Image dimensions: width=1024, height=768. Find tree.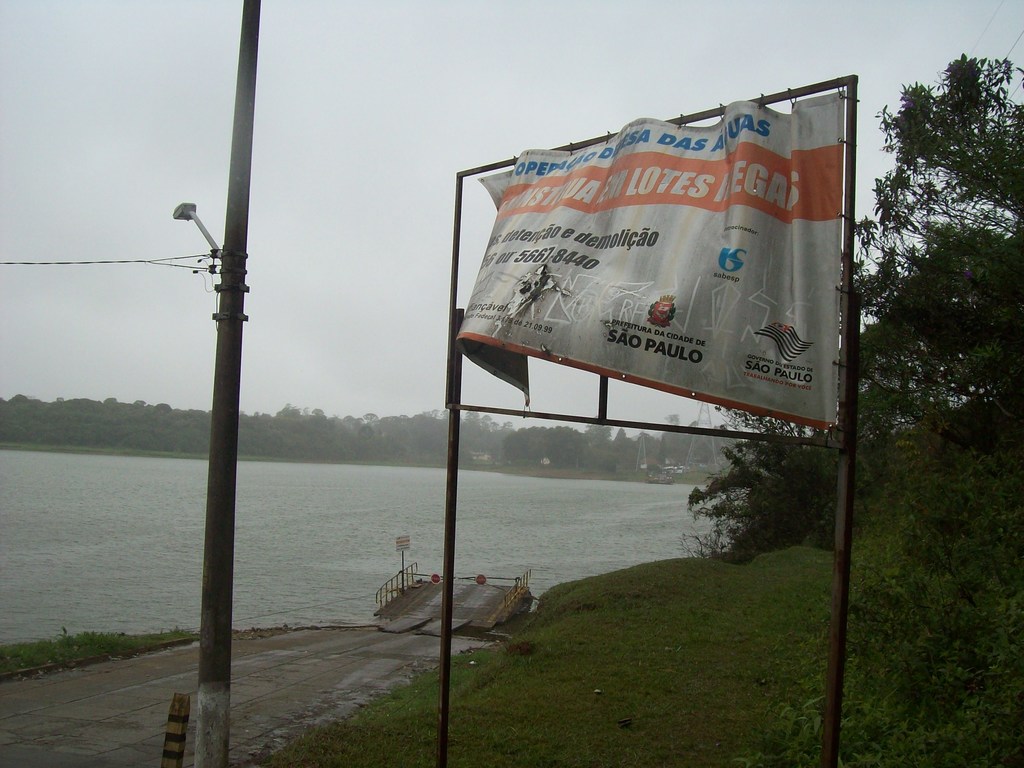
x1=681 y1=38 x2=1023 y2=572.
